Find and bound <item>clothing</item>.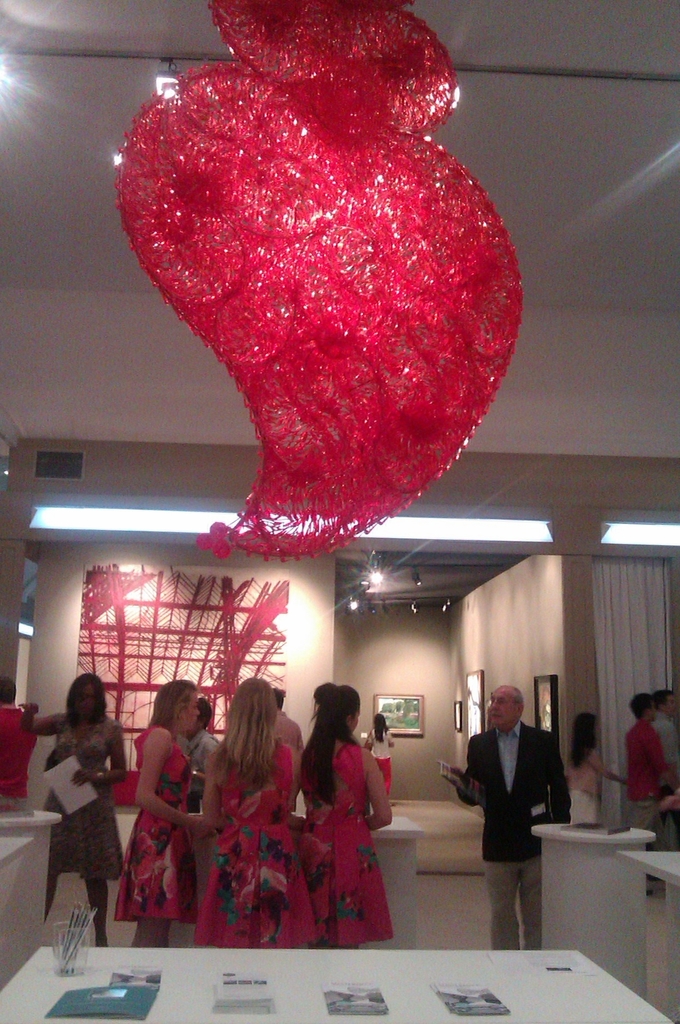
Bound: Rect(296, 724, 392, 930).
